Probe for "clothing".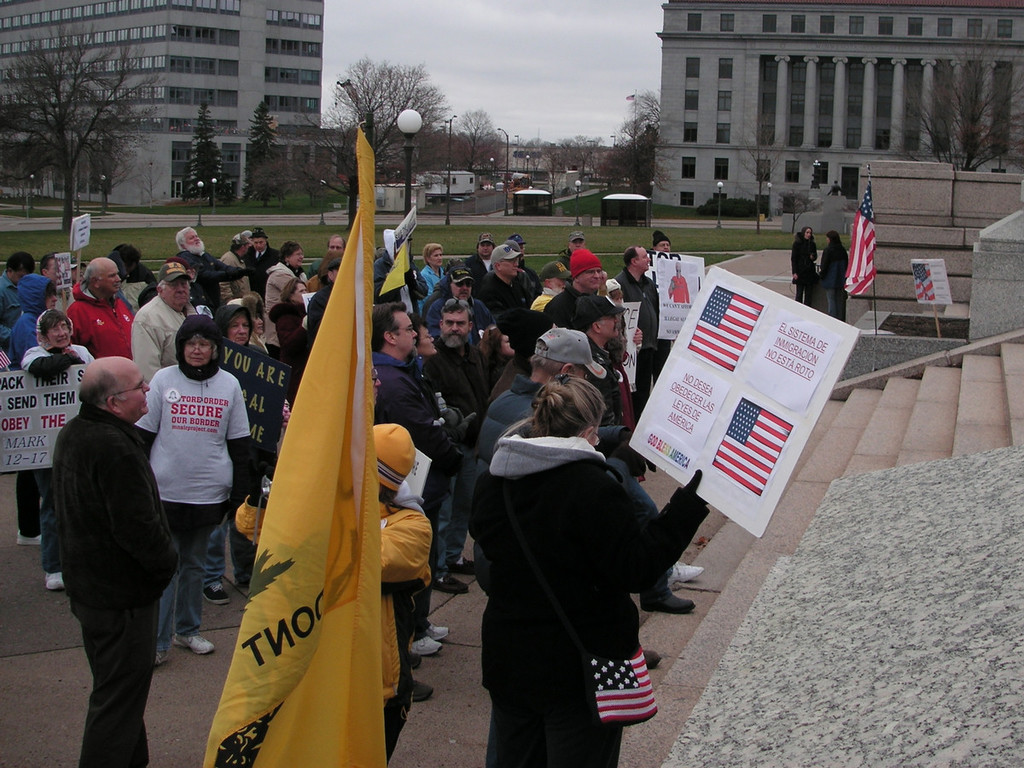
Probe result: [369, 359, 447, 624].
